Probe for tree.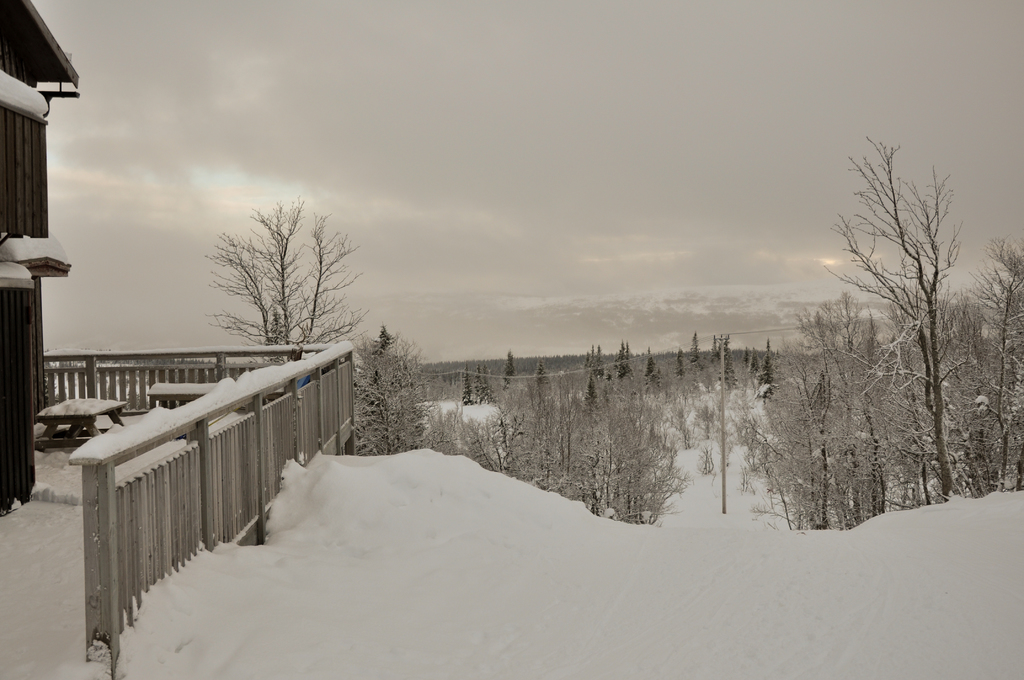
Probe result: l=457, t=349, r=488, b=421.
